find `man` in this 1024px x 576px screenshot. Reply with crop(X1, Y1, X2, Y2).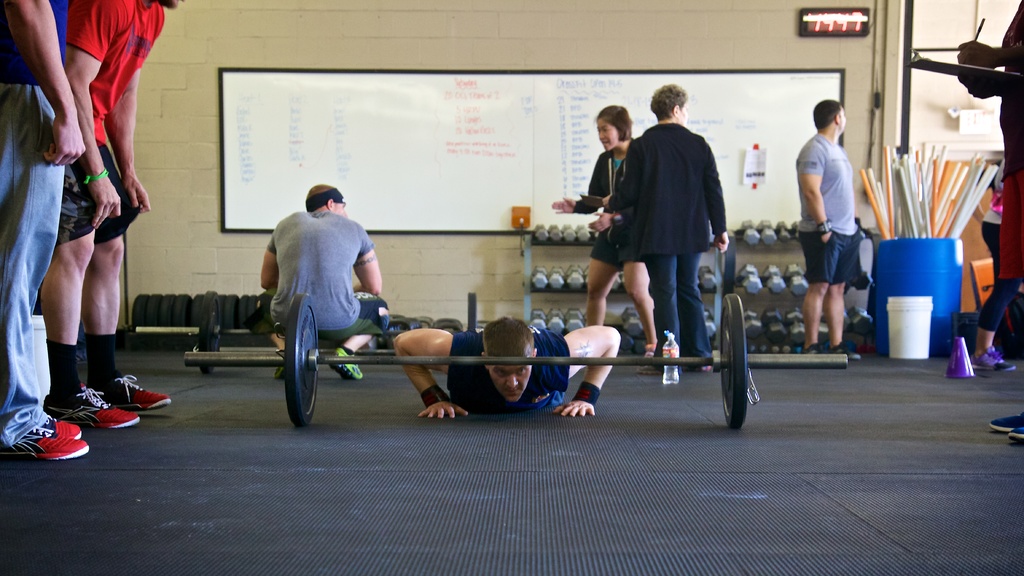
crop(799, 95, 870, 342).
